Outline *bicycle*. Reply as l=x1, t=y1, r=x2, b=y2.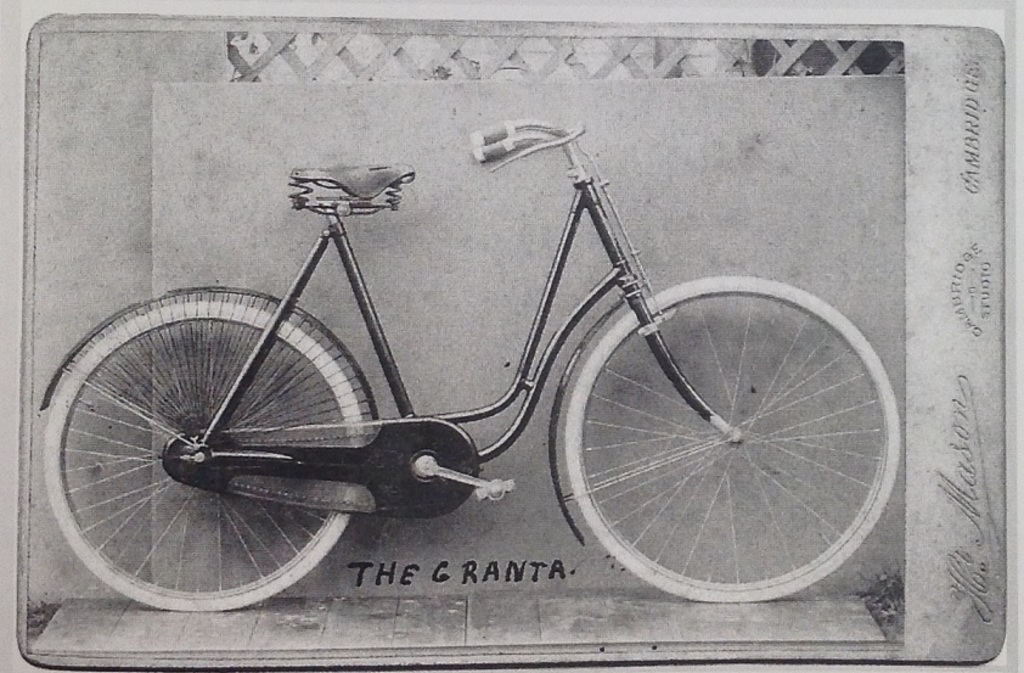
l=38, t=107, r=938, b=627.
